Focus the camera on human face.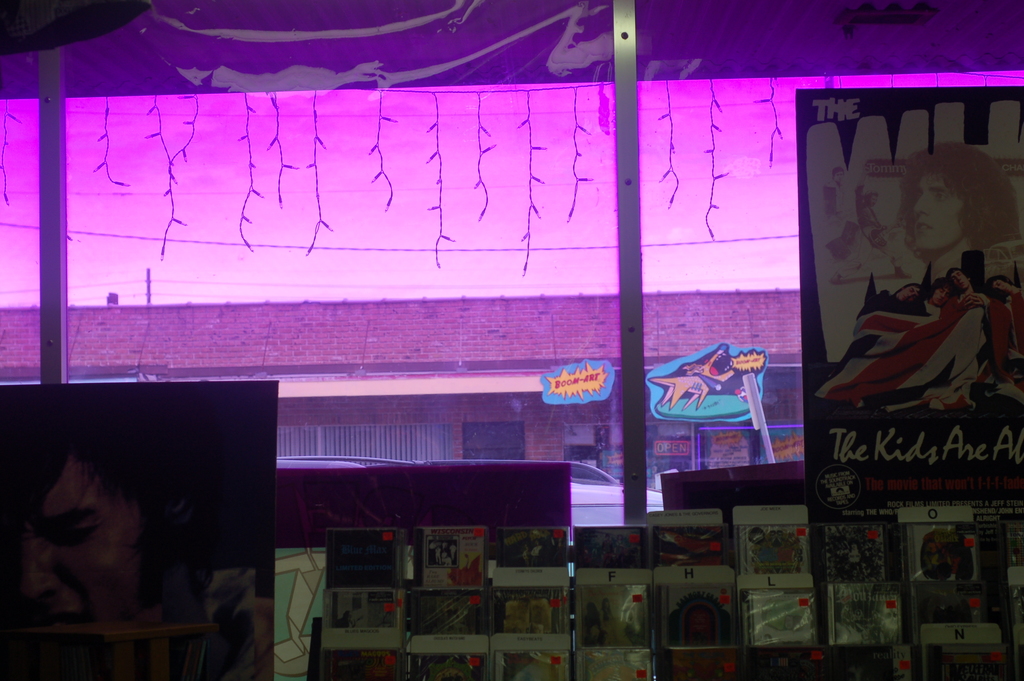
Focus region: Rect(870, 195, 876, 211).
